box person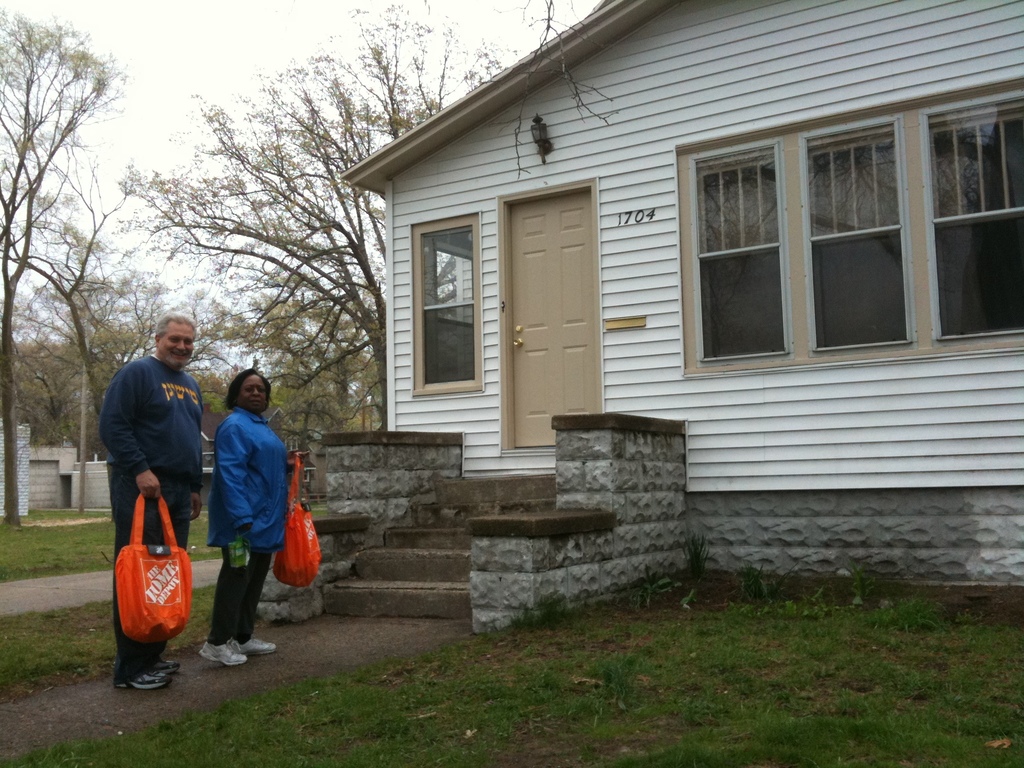
bbox=(188, 364, 294, 680)
